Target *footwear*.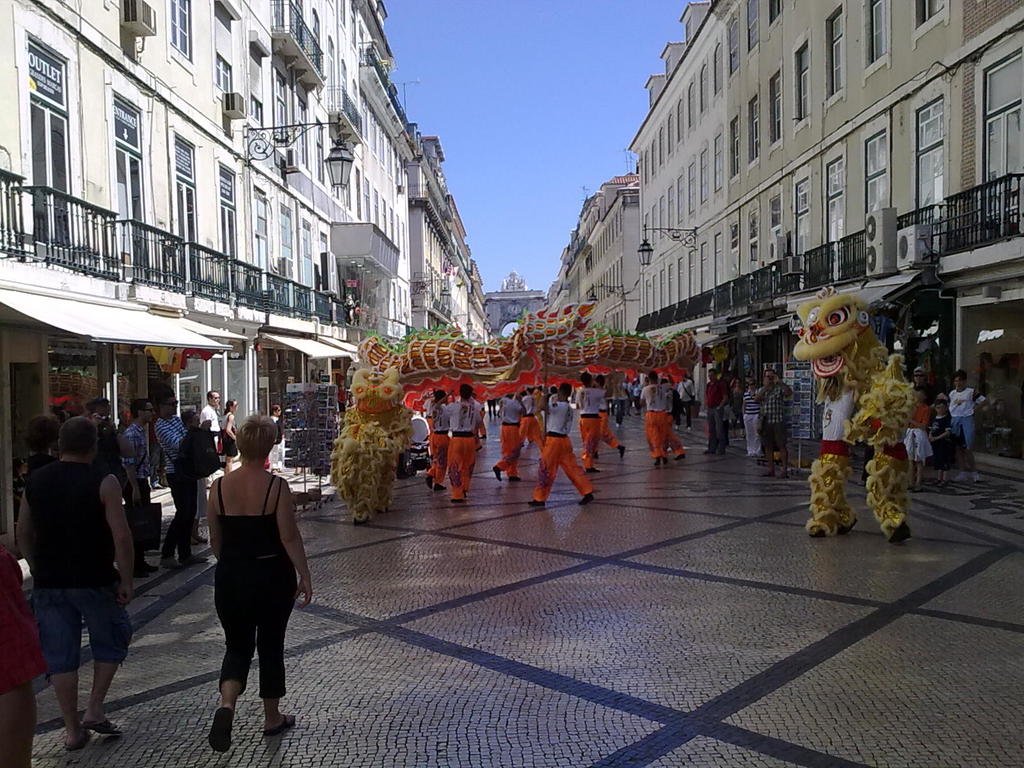
Target region: box(63, 740, 84, 750).
